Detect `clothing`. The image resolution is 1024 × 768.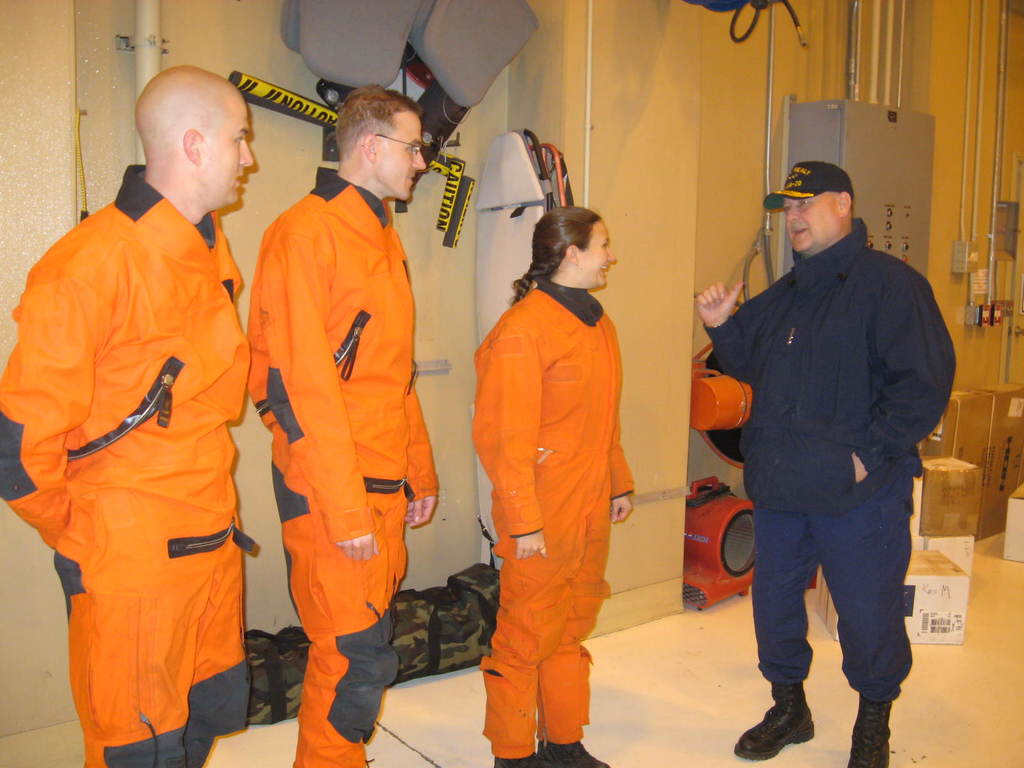
detection(252, 164, 451, 765).
